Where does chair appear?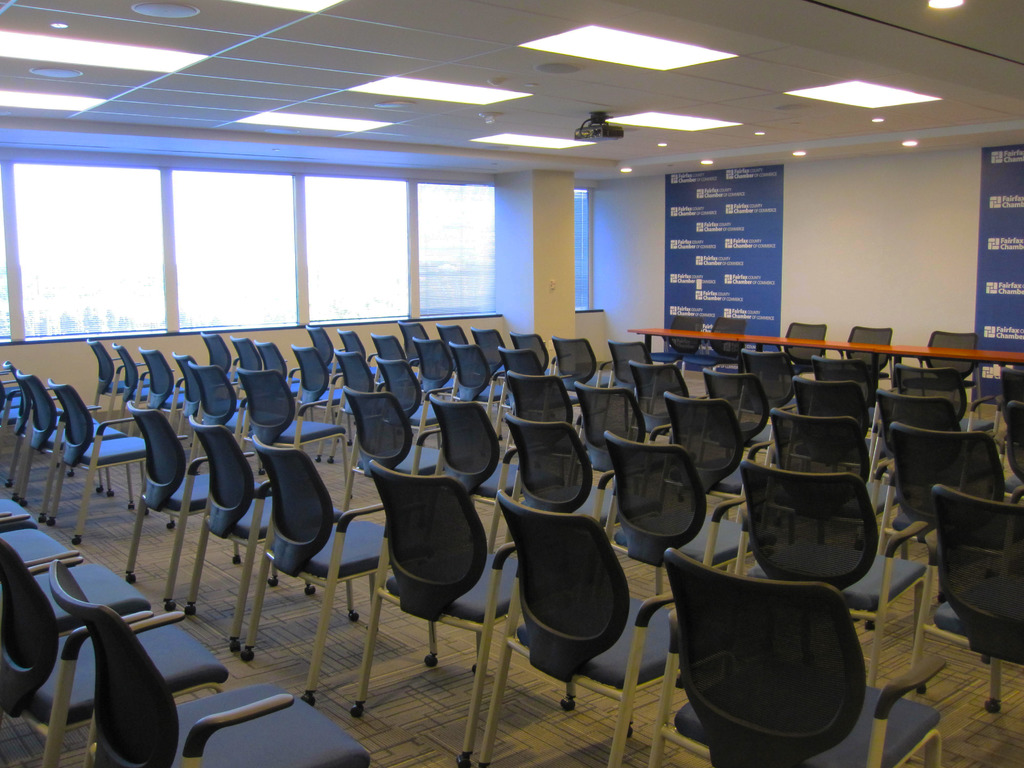
Appears at 842,324,895,388.
